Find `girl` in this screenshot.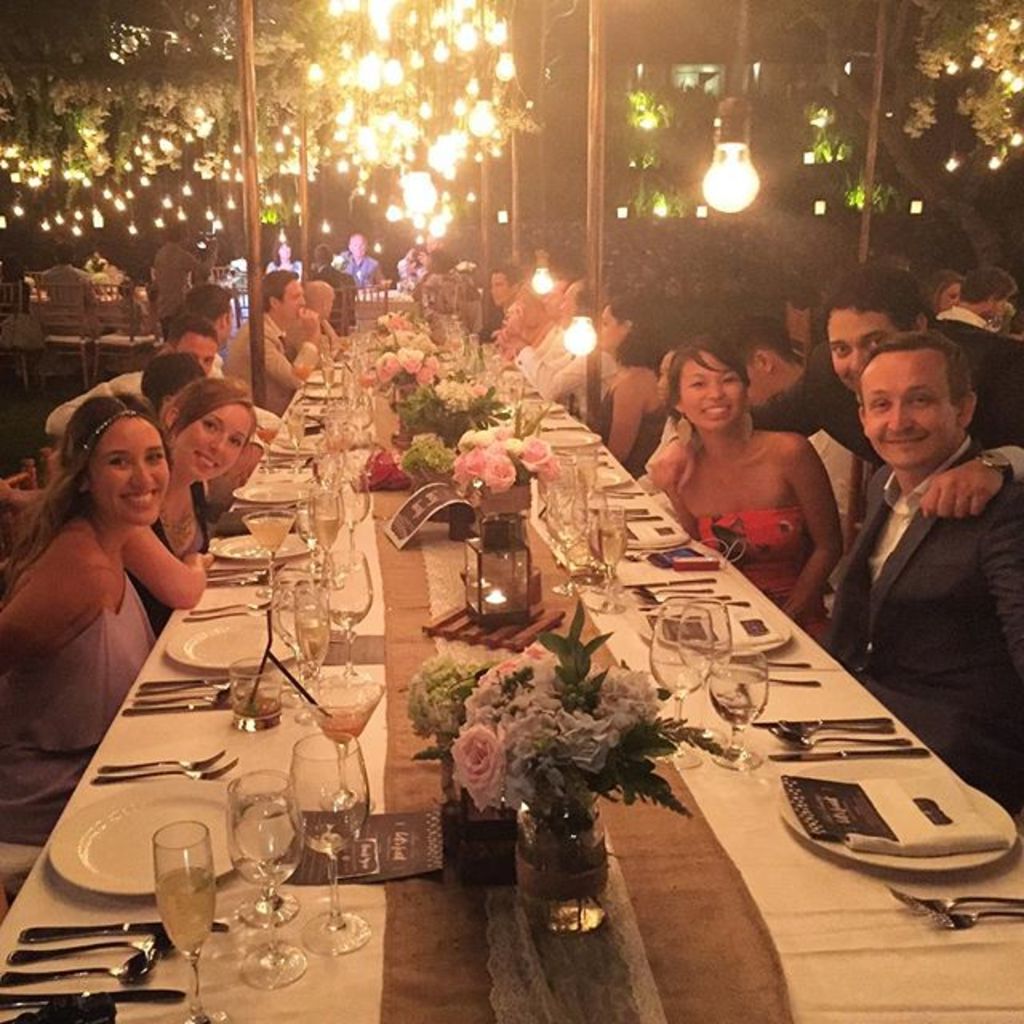
The bounding box for `girl` is crop(0, 403, 163, 843).
